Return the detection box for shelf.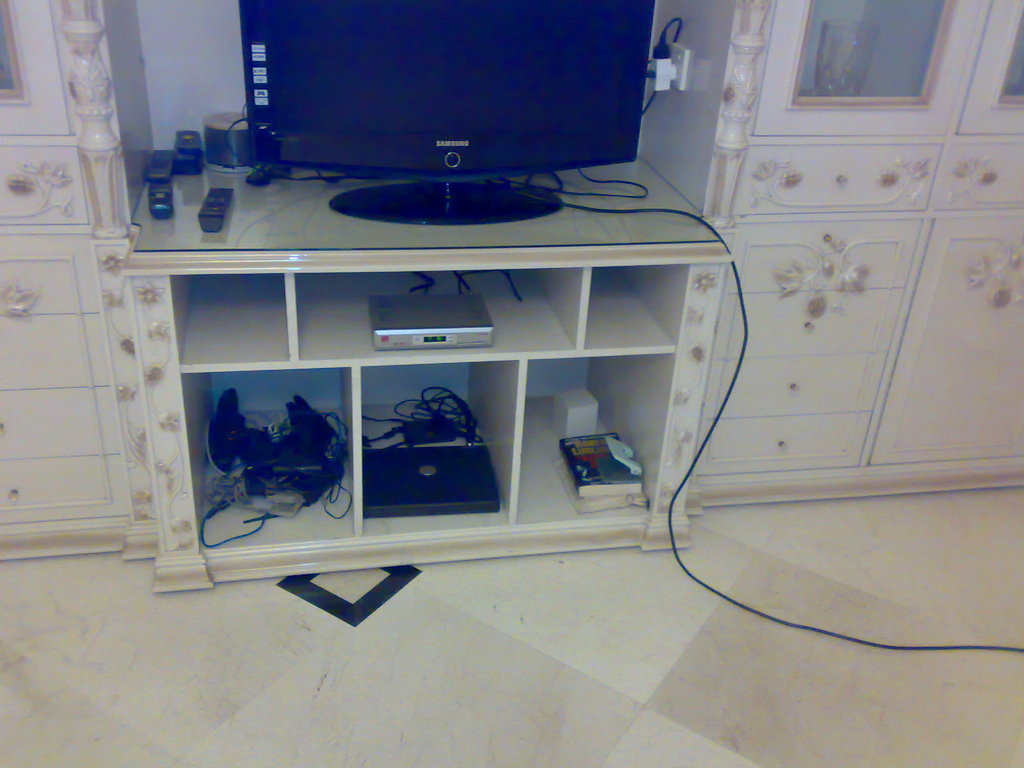
BBox(794, 0, 948, 121).
